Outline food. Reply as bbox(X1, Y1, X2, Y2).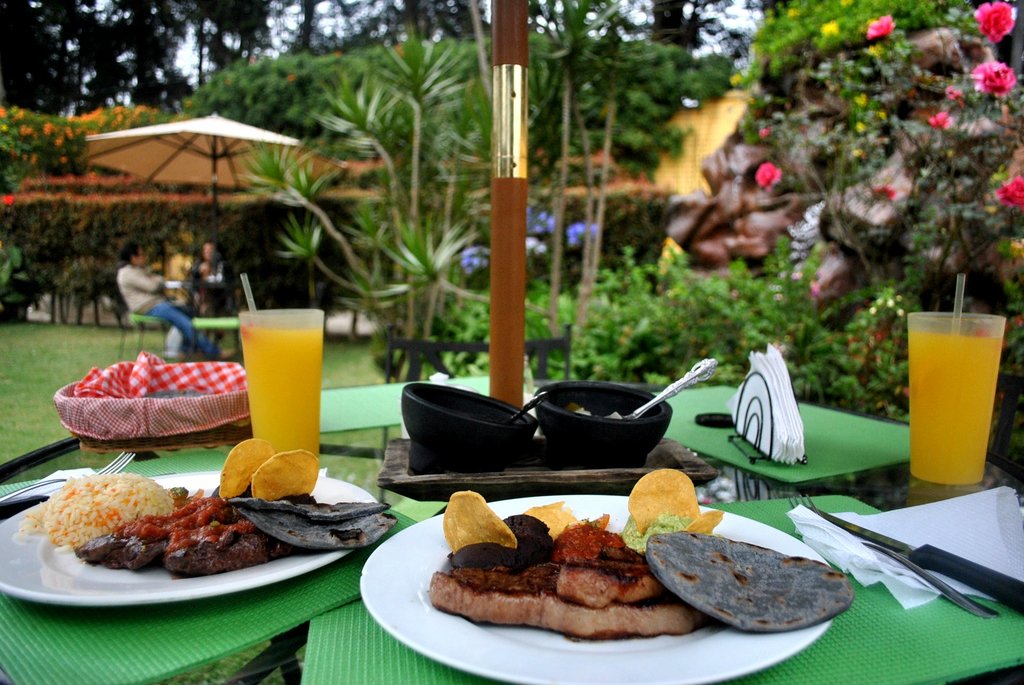
bbox(429, 464, 857, 641).
